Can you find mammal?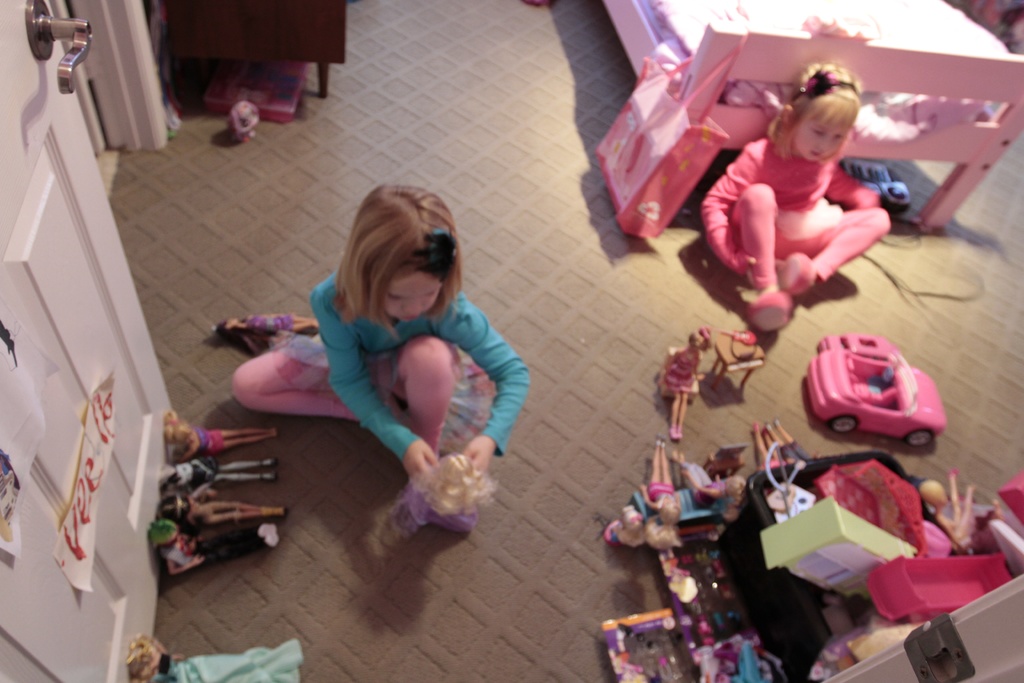
Yes, bounding box: 945/469/974/554.
